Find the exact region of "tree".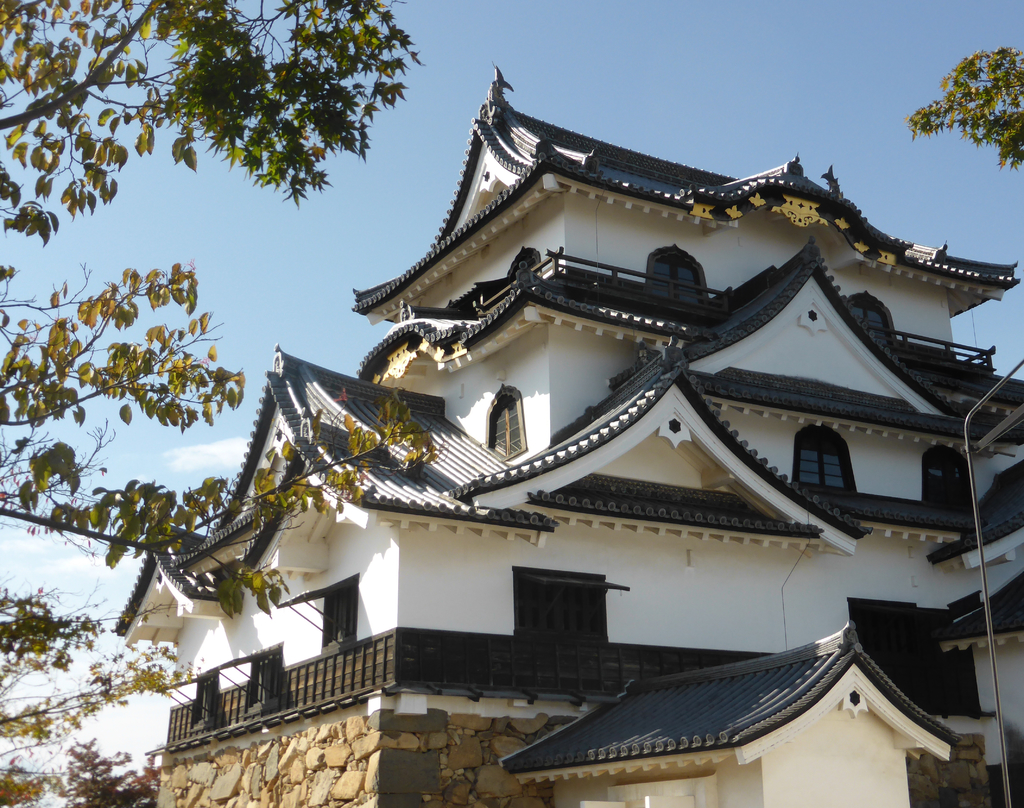
Exact region: rect(0, 0, 449, 807).
